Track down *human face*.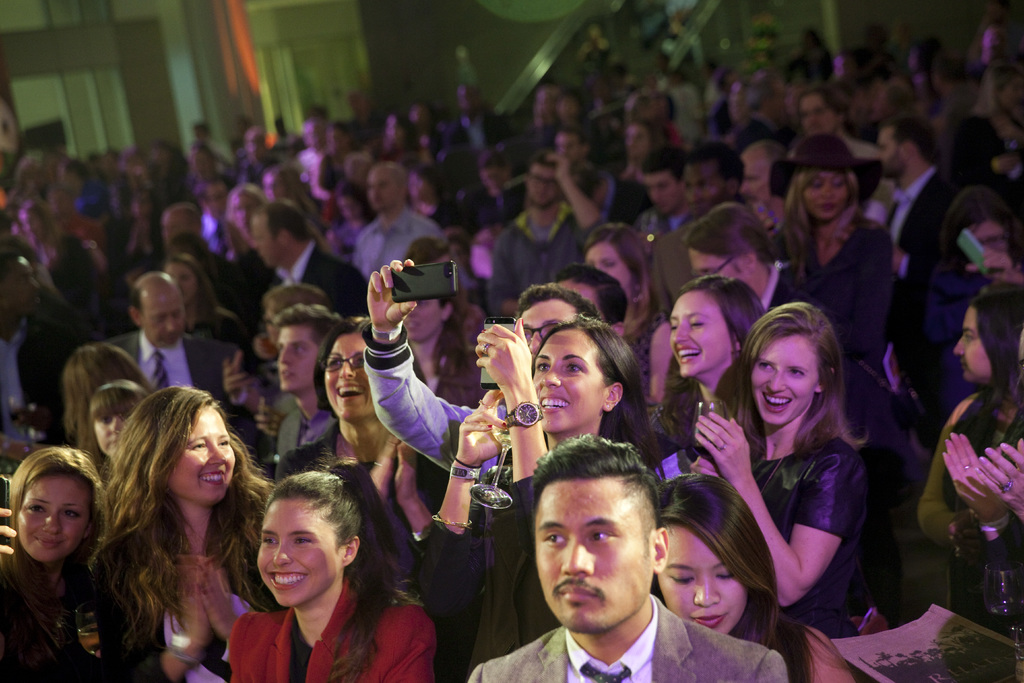
Tracked to [left=518, top=299, right=577, bottom=361].
